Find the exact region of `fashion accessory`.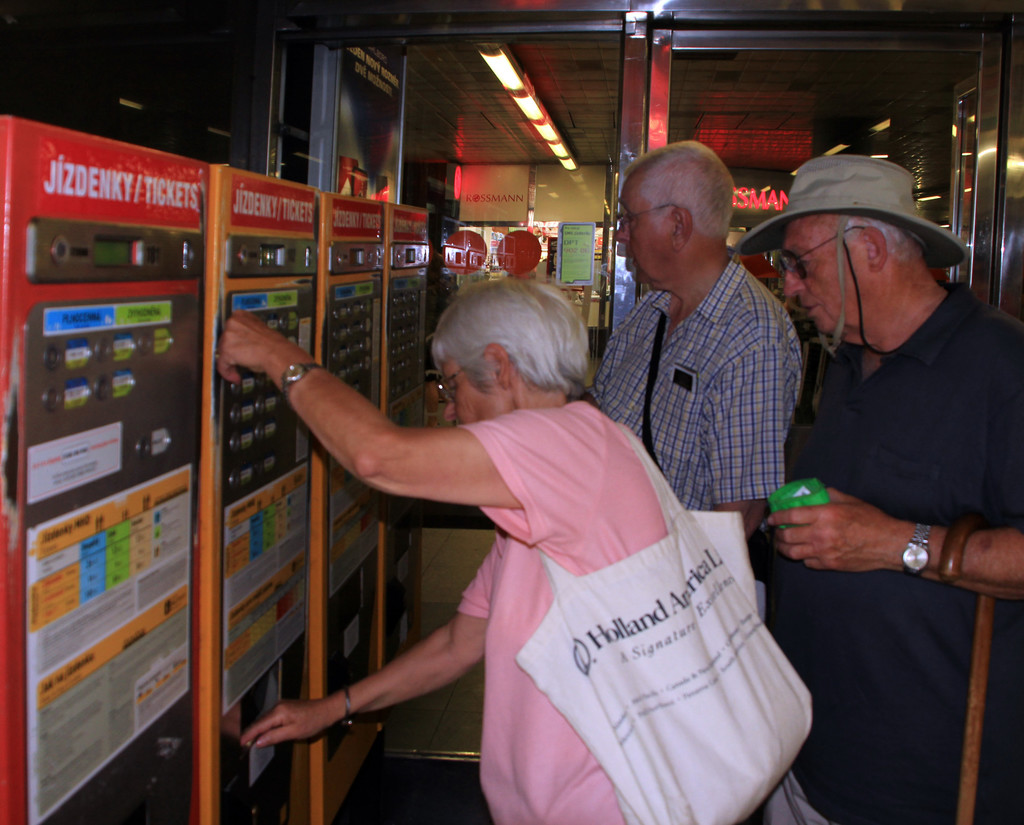
Exact region: box(339, 685, 354, 724).
